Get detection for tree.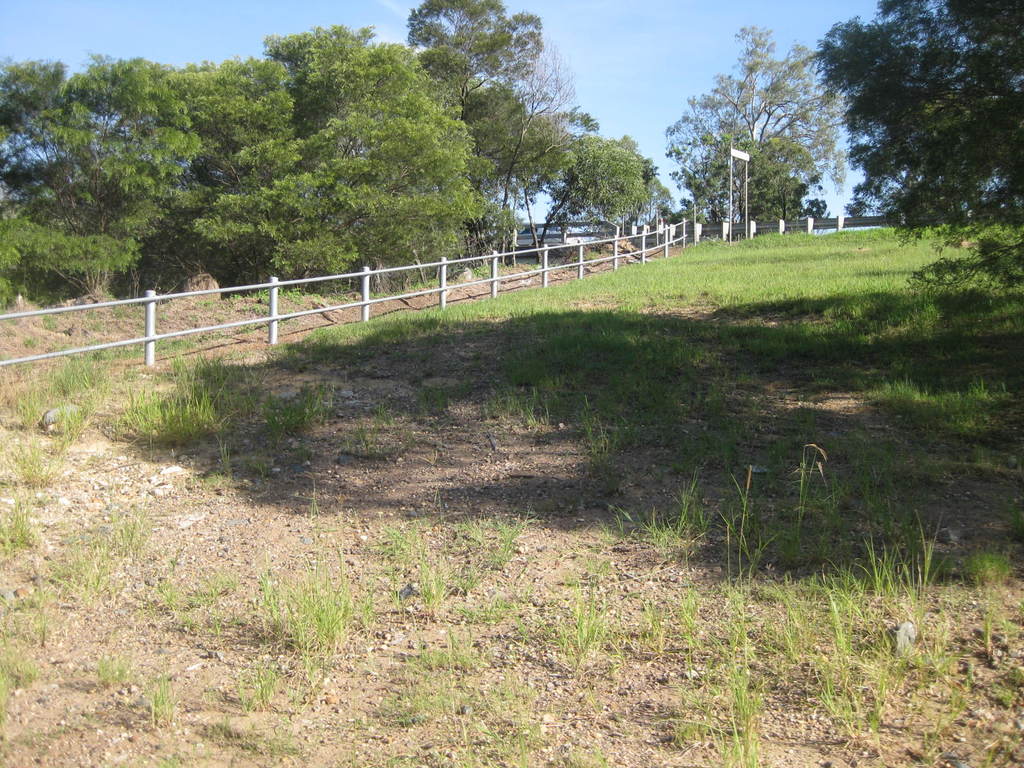
Detection: 819 0 1023 299.
